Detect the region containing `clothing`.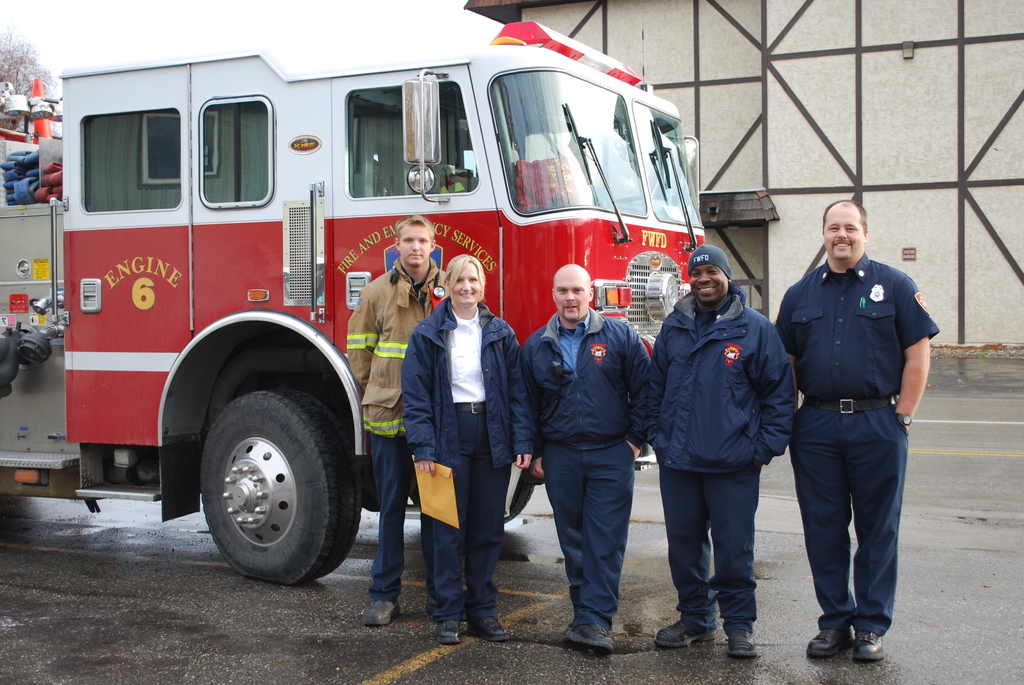
box=[342, 249, 456, 624].
